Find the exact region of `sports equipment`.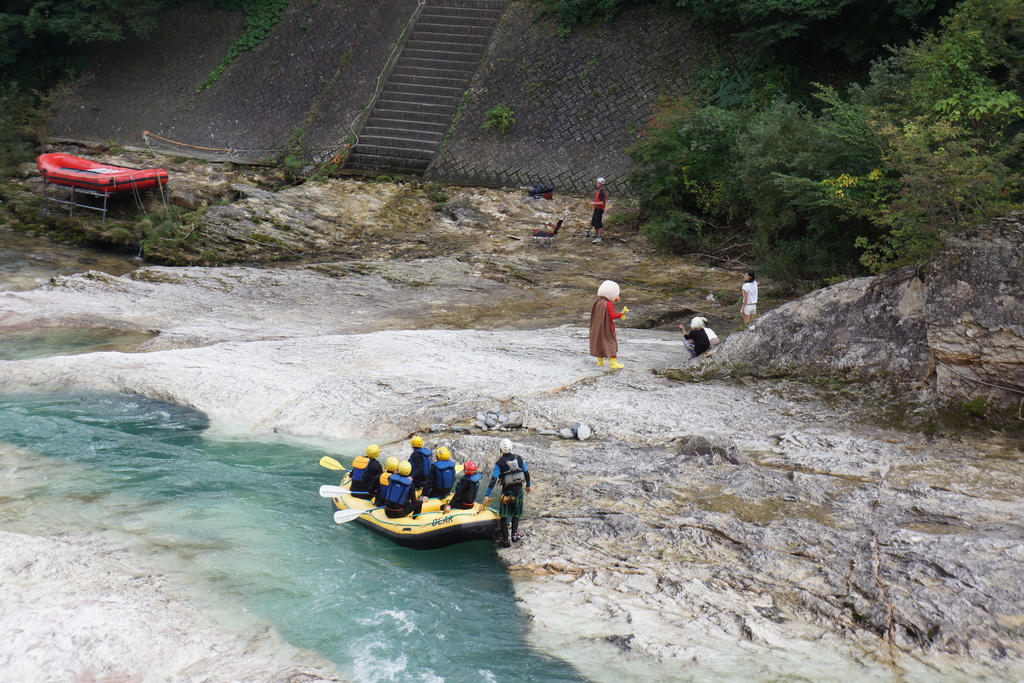
Exact region: <box>333,495,500,552</box>.
